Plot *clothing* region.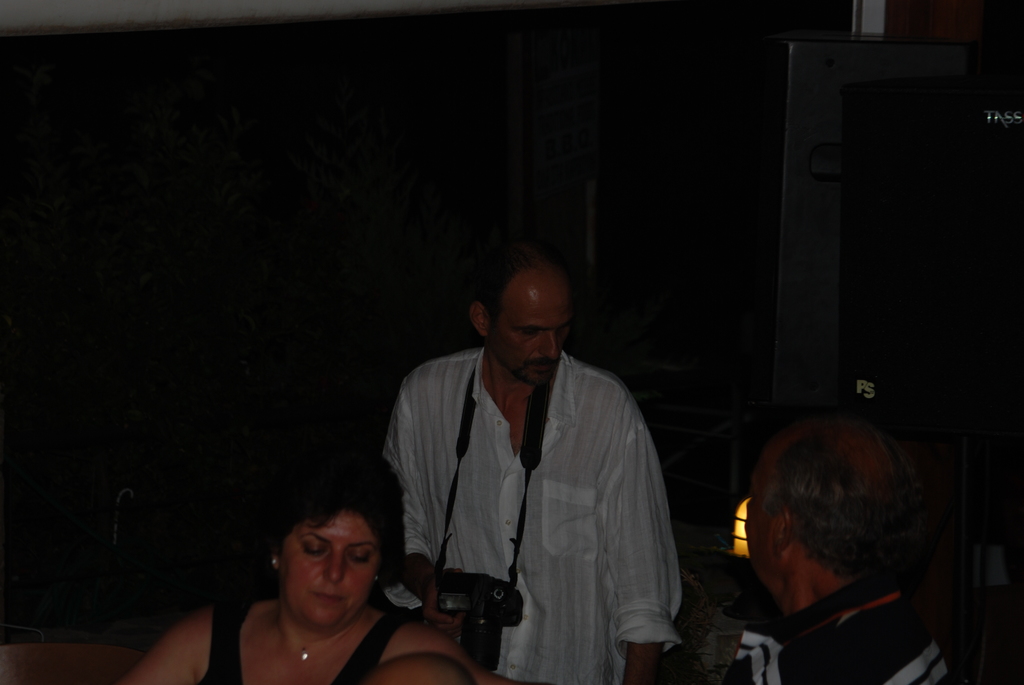
Plotted at bbox=(707, 558, 948, 684).
